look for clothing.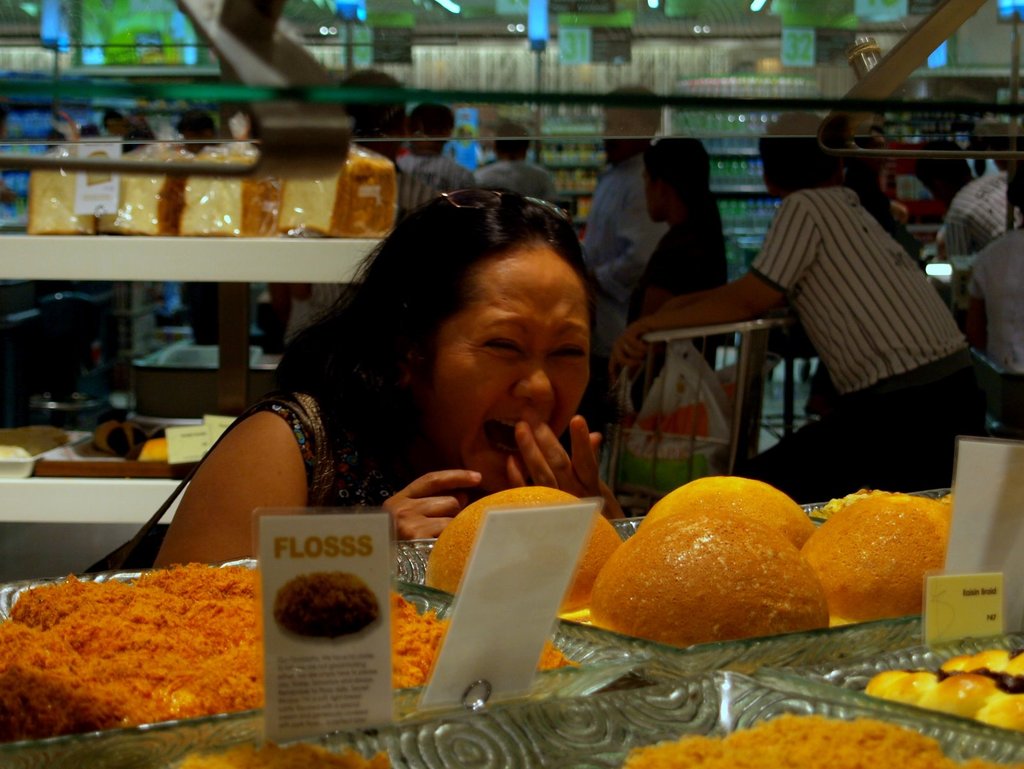
Found: box(471, 150, 564, 208).
